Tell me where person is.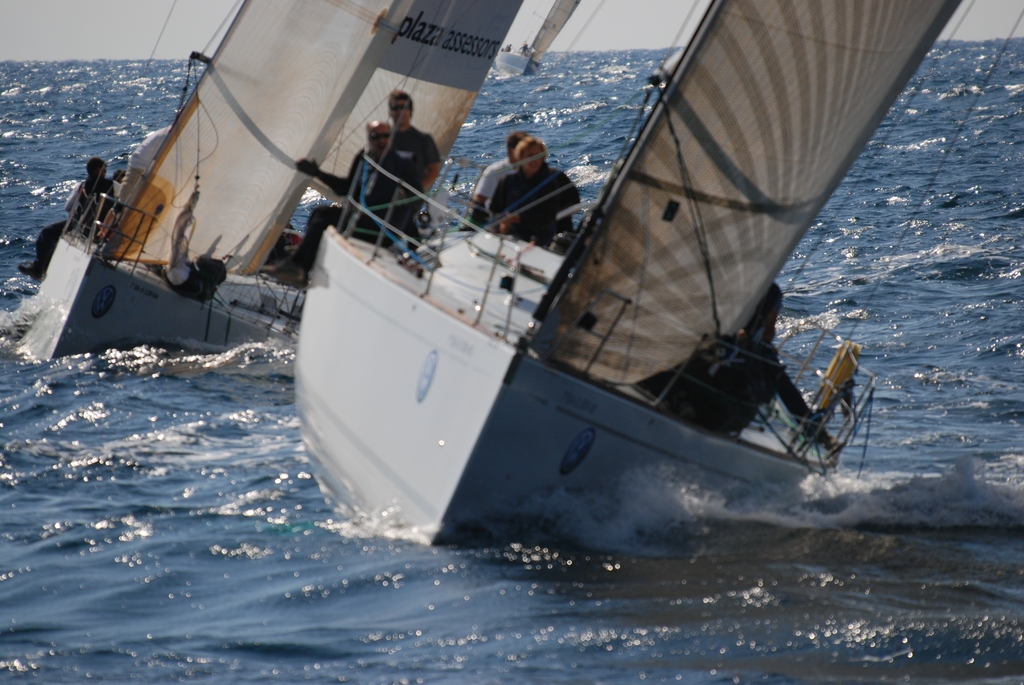
person is at box=[472, 109, 583, 246].
